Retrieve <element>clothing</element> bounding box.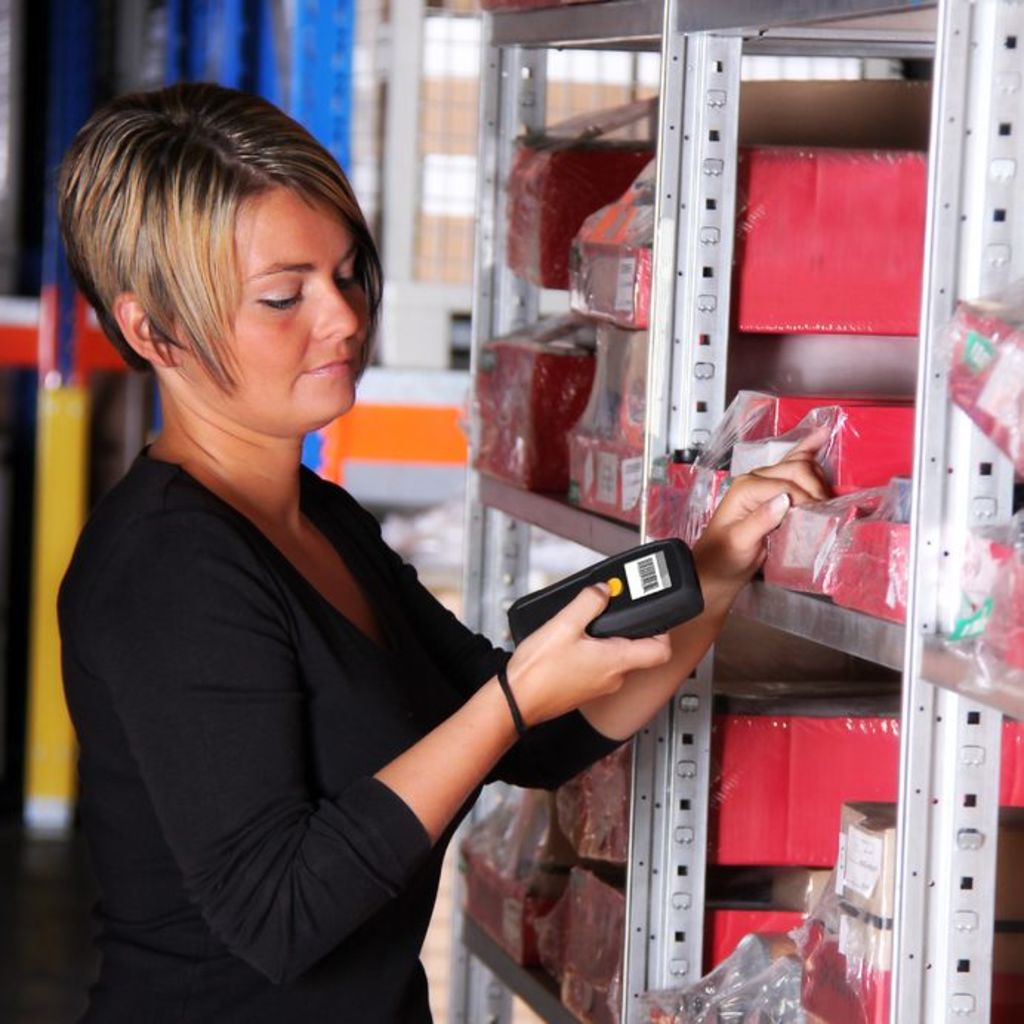
Bounding box: (81, 438, 635, 1023).
